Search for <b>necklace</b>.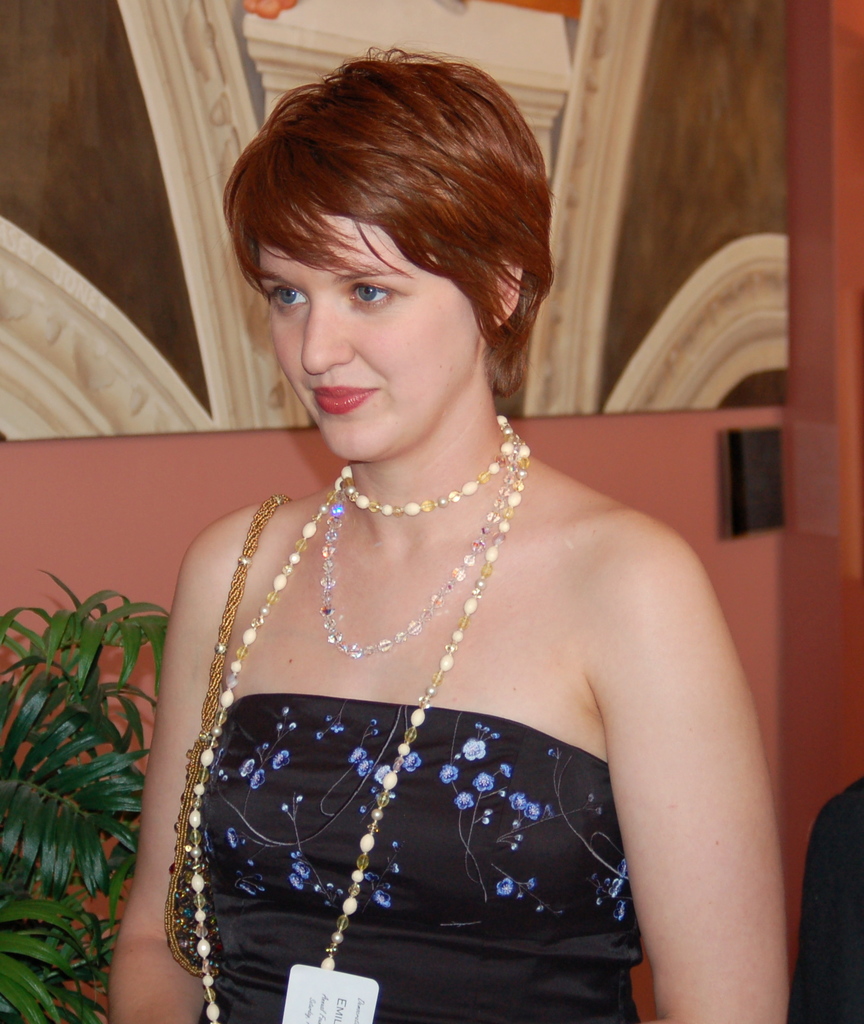
Found at [x1=186, y1=410, x2=530, y2=1023].
